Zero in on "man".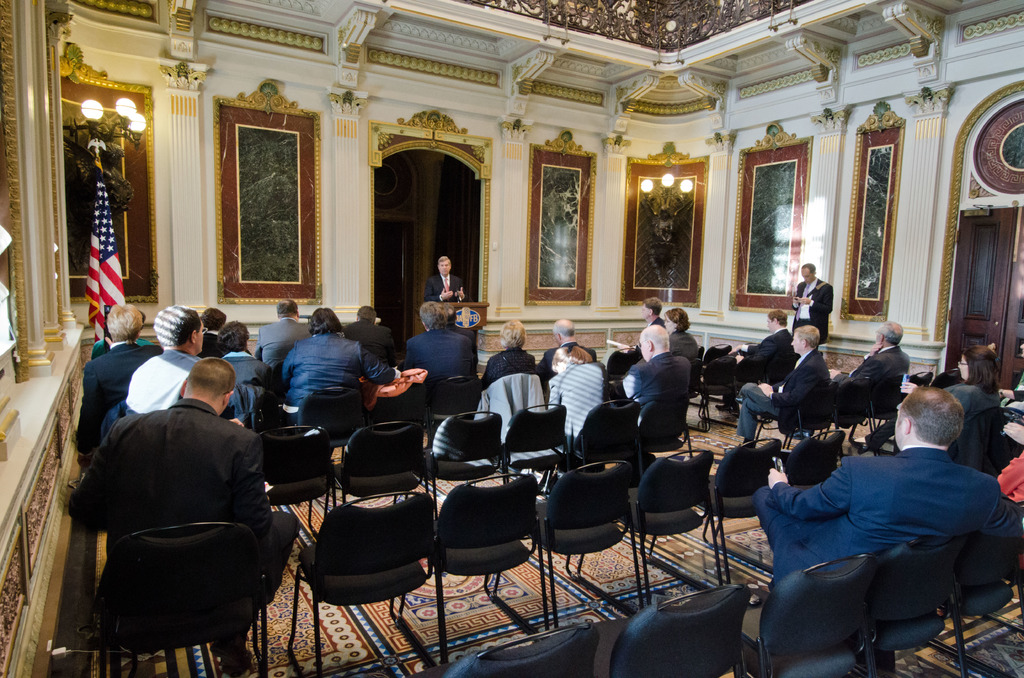
Zeroed in: l=533, t=314, r=592, b=386.
